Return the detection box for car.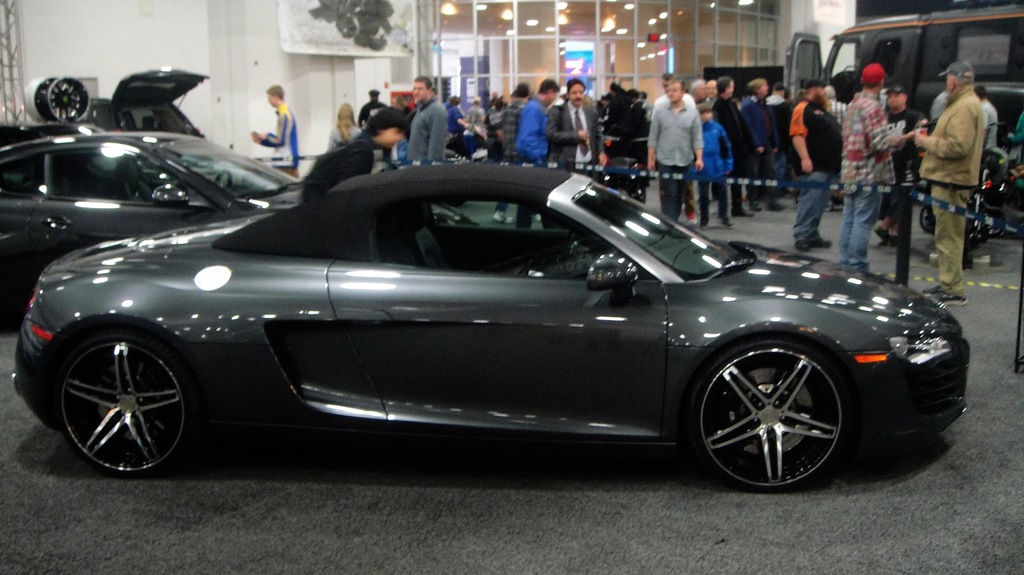
rect(33, 136, 984, 489).
